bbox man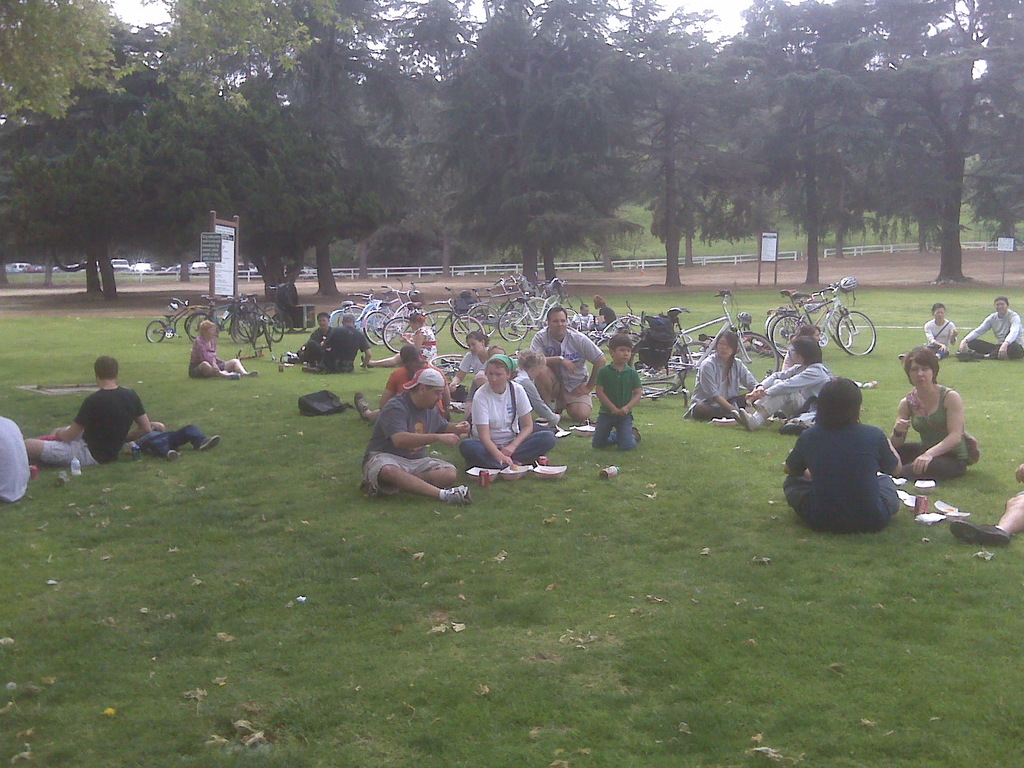
crop(568, 304, 591, 333)
